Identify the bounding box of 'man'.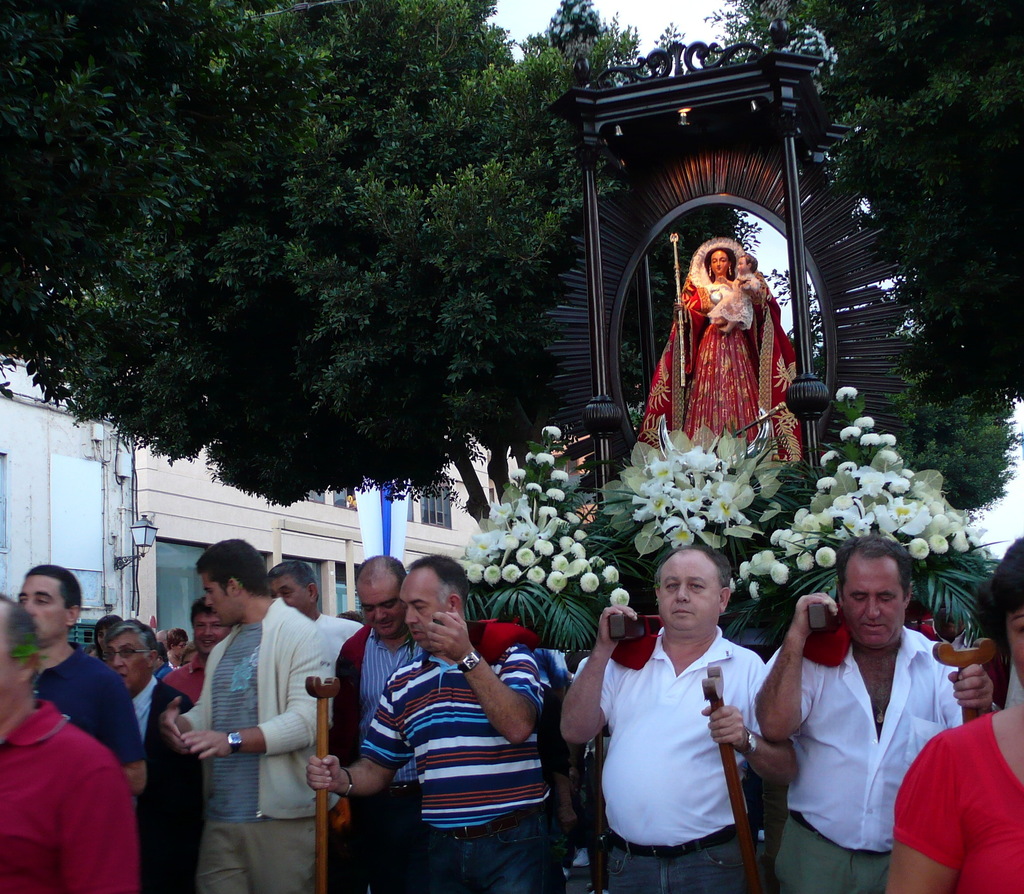
(0,592,140,893).
